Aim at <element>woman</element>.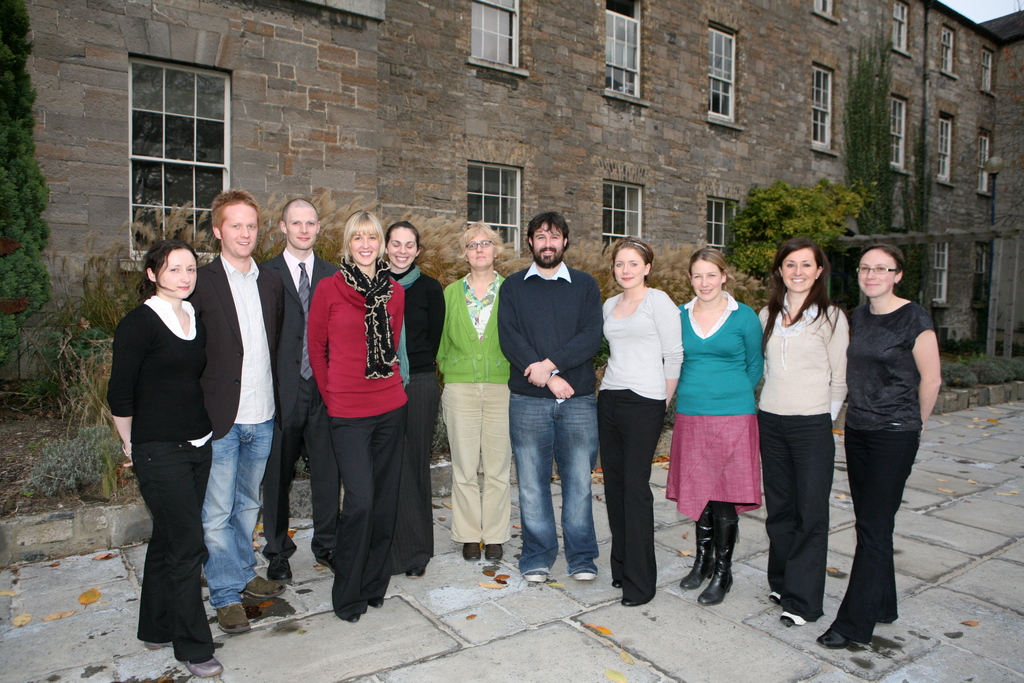
Aimed at {"left": 102, "top": 237, "right": 228, "bottom": 682}.
